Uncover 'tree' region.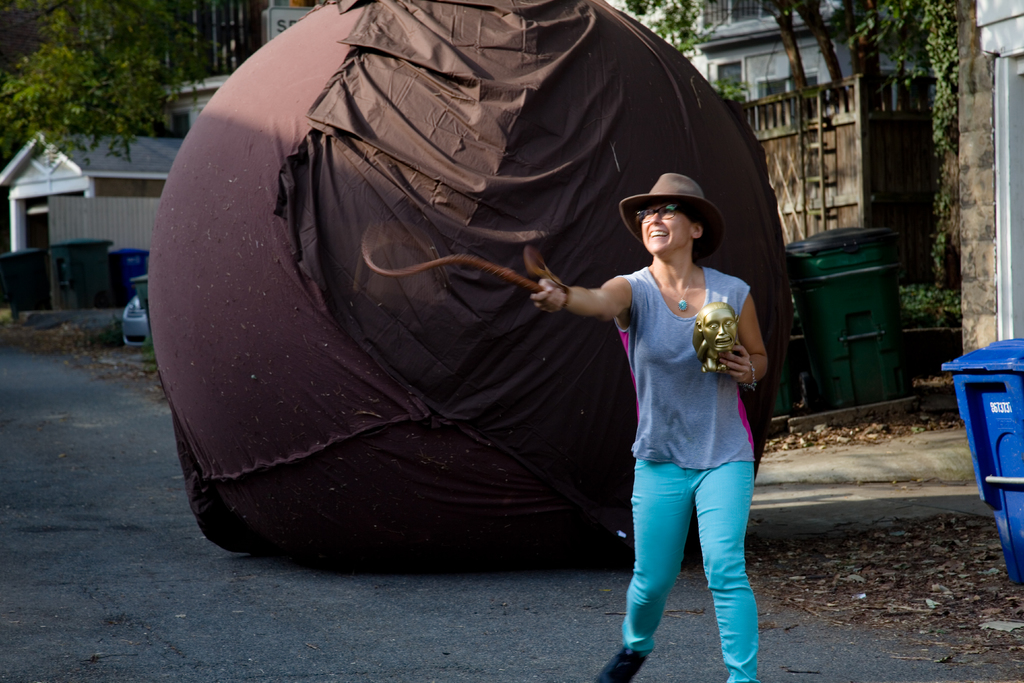
Uncovered: x1=796 y1=0 x2=848 y2=83.
